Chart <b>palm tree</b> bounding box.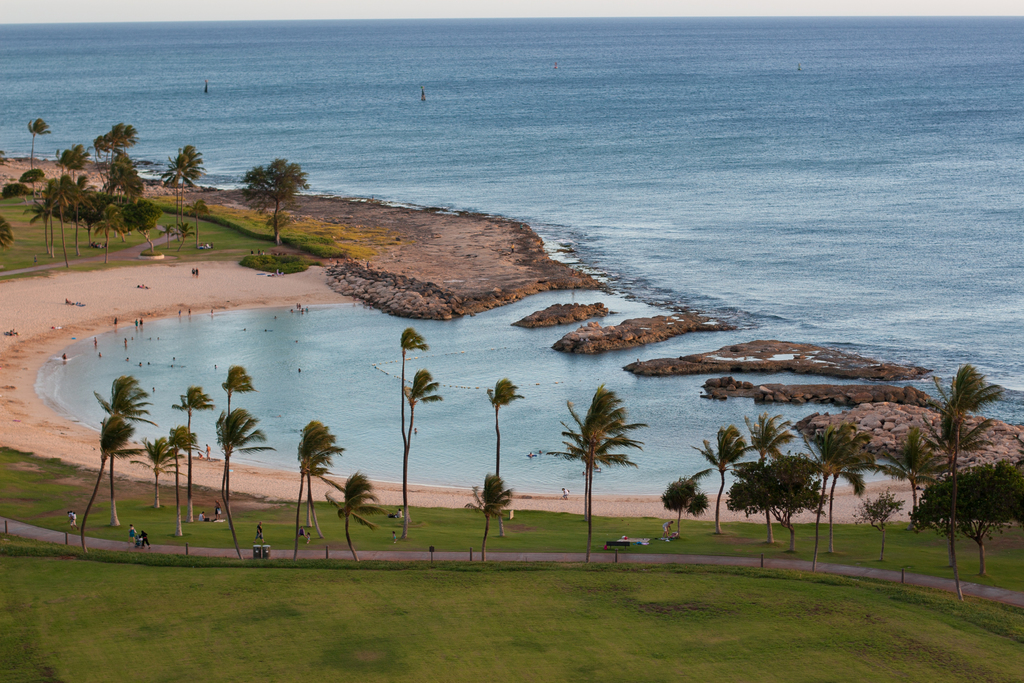
Charted: (98,119,137,189).
